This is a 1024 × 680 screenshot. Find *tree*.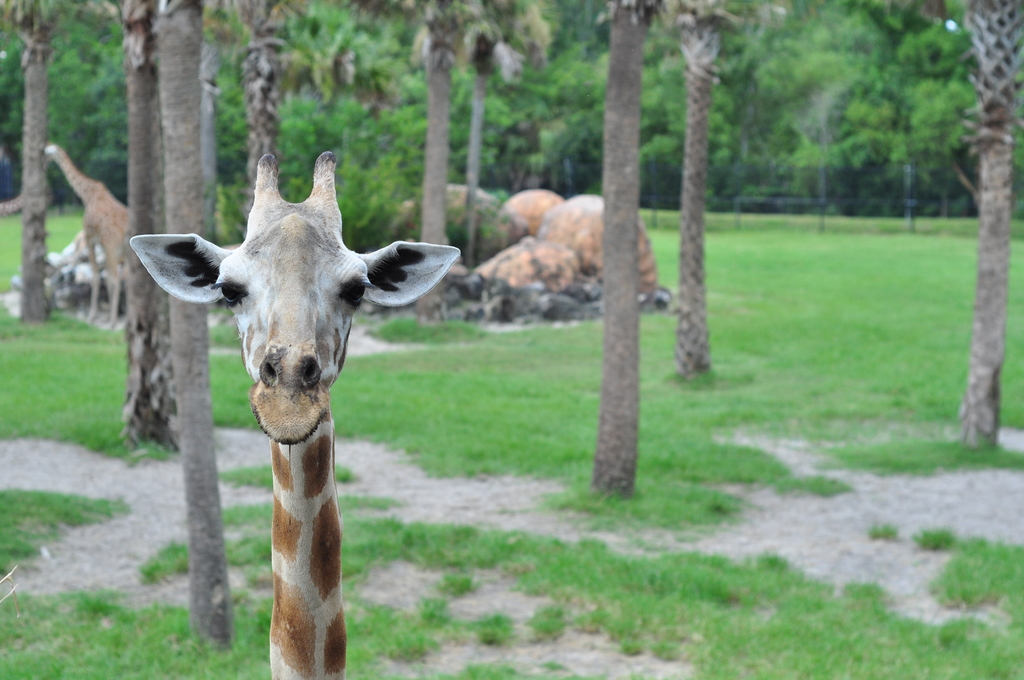
Bounding box: x1=964, y1=0, x2=1023, y2=462.
